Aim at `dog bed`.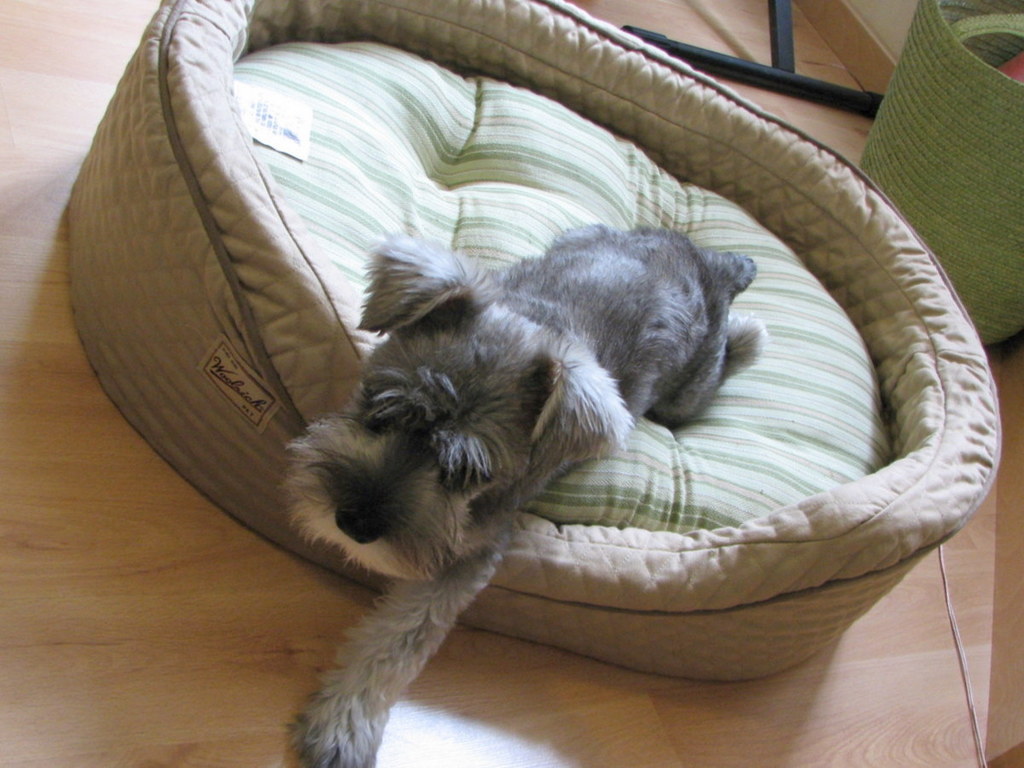
Aimed at box(69, 0, 1002, 680).
